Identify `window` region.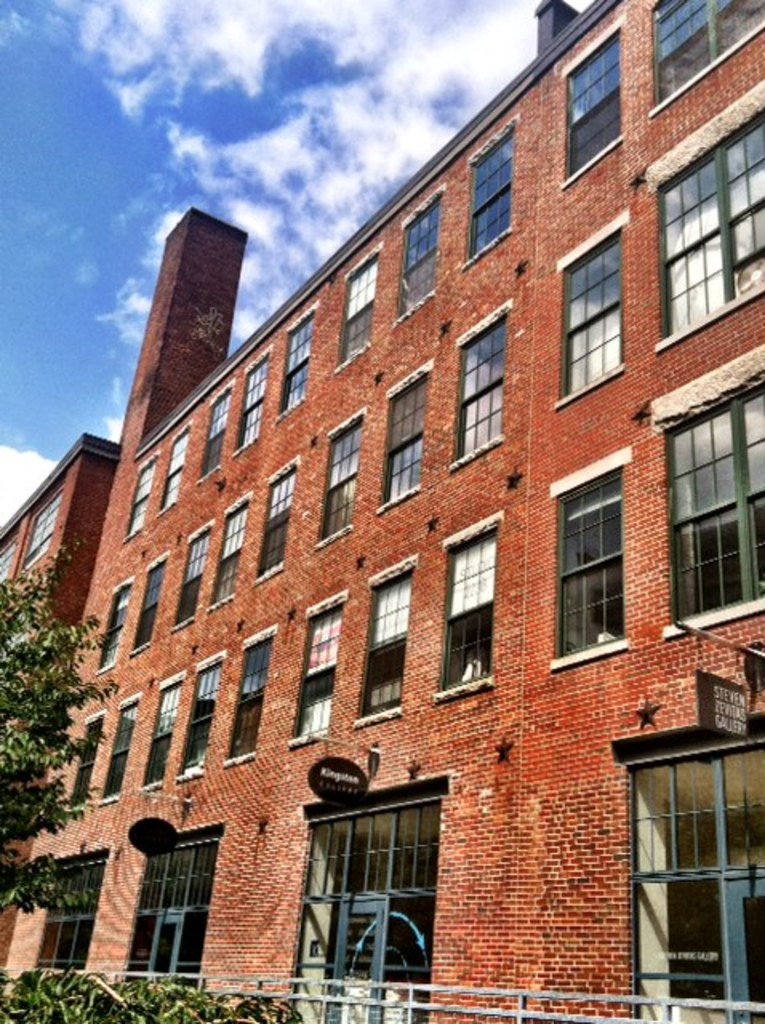
Region: 274/298/314/421.
